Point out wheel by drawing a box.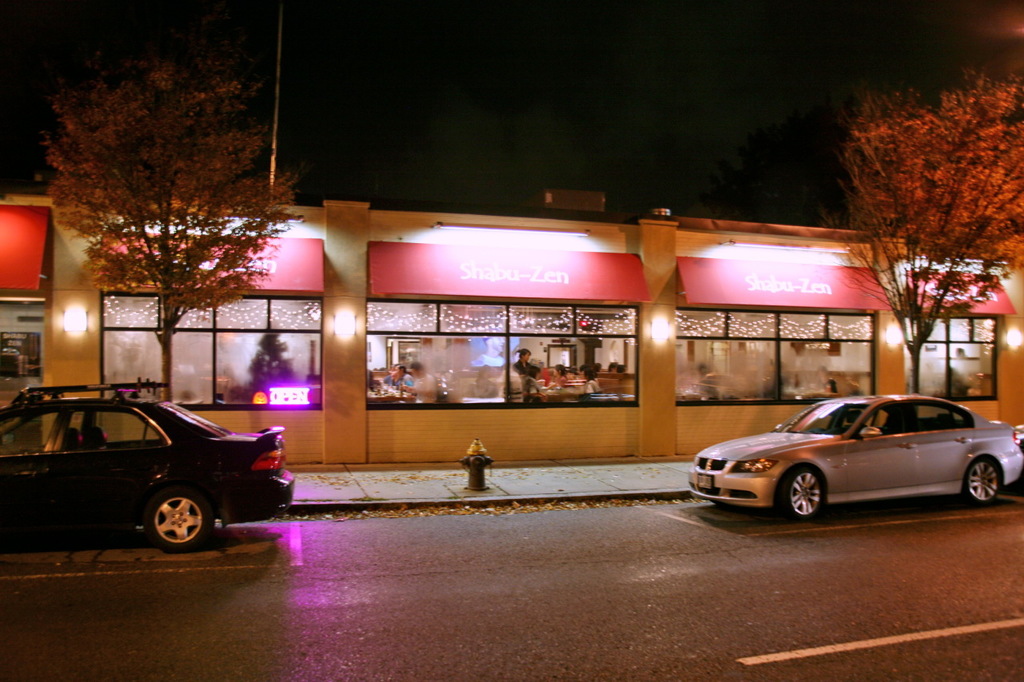
(775,467,826,523).
